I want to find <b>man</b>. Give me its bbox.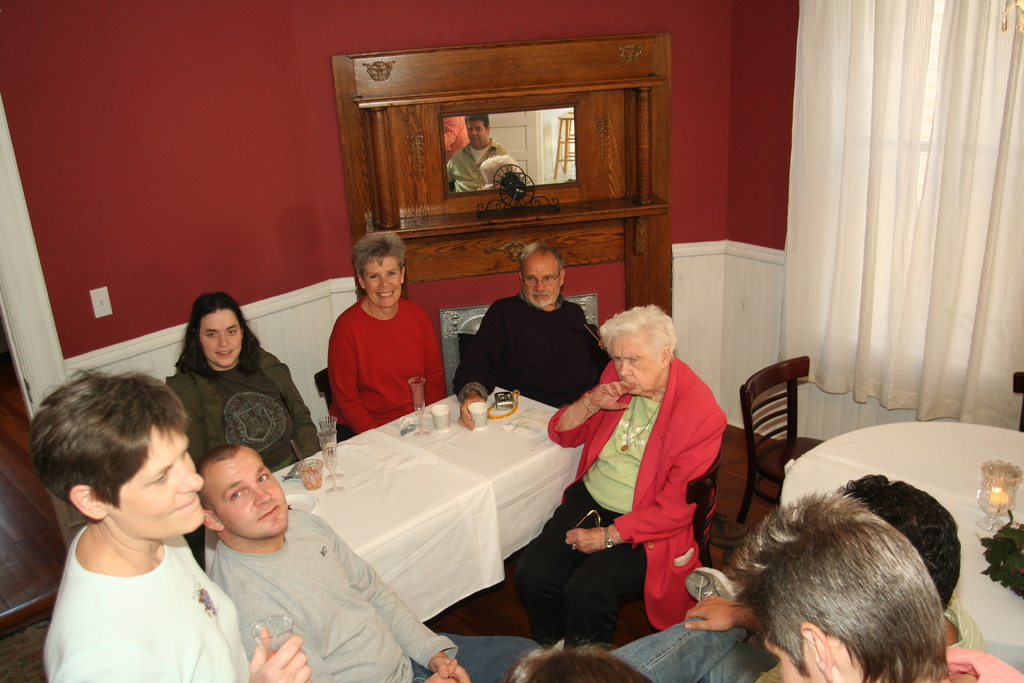
[456,242,612,436].
